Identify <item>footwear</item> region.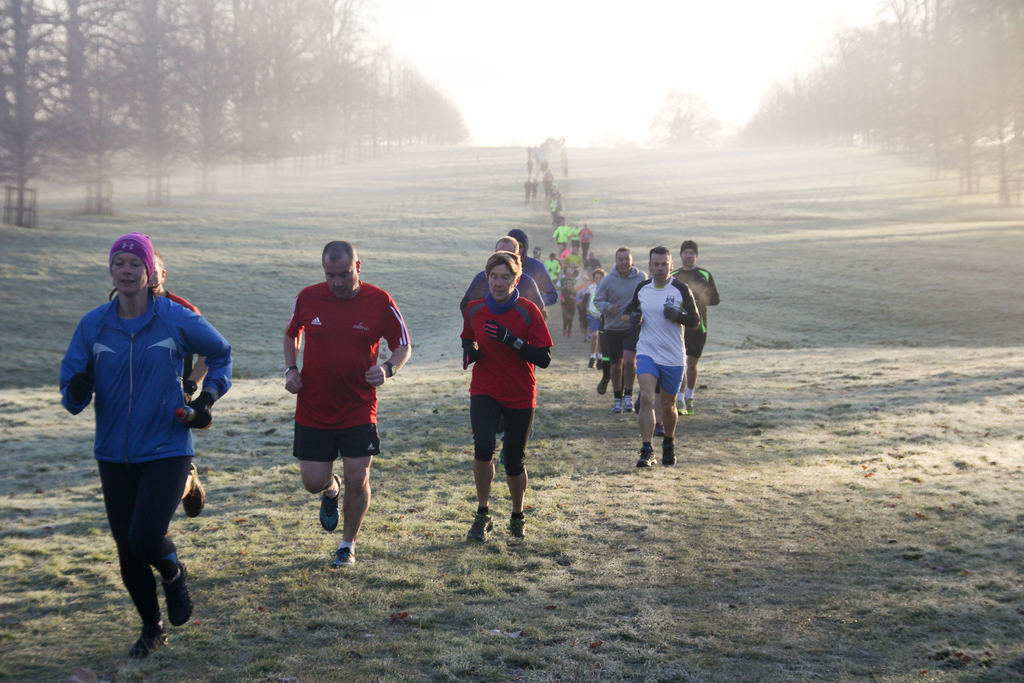
Region: Rect(595, 353, 605, 367).
